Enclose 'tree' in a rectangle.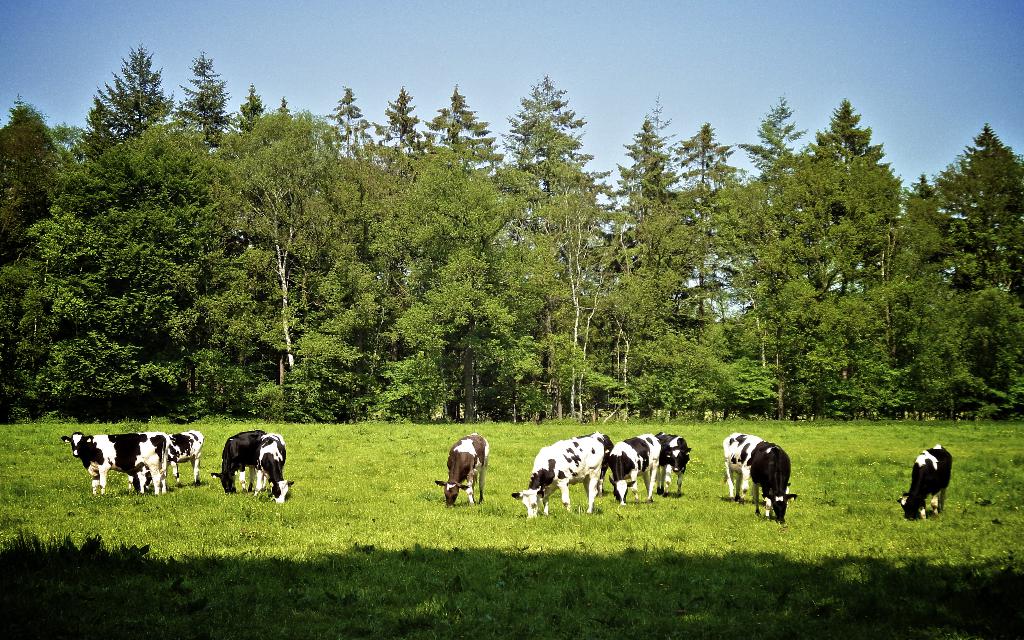
(x1=3, y1=113, x2=239, y2=412).
